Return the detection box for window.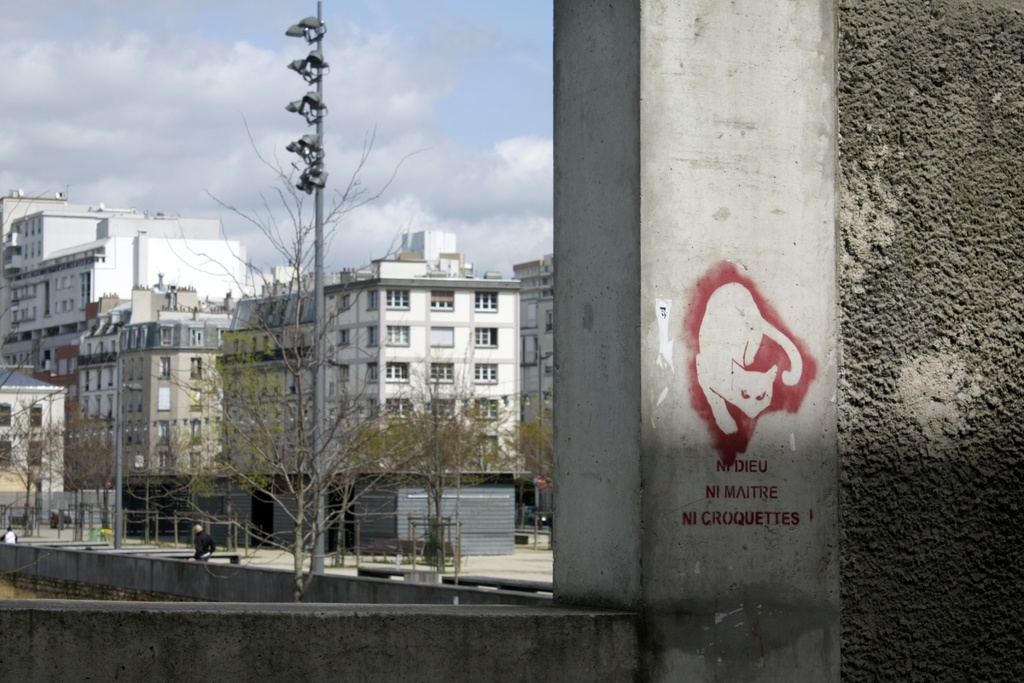
locate(430, 399, 460, 420).
